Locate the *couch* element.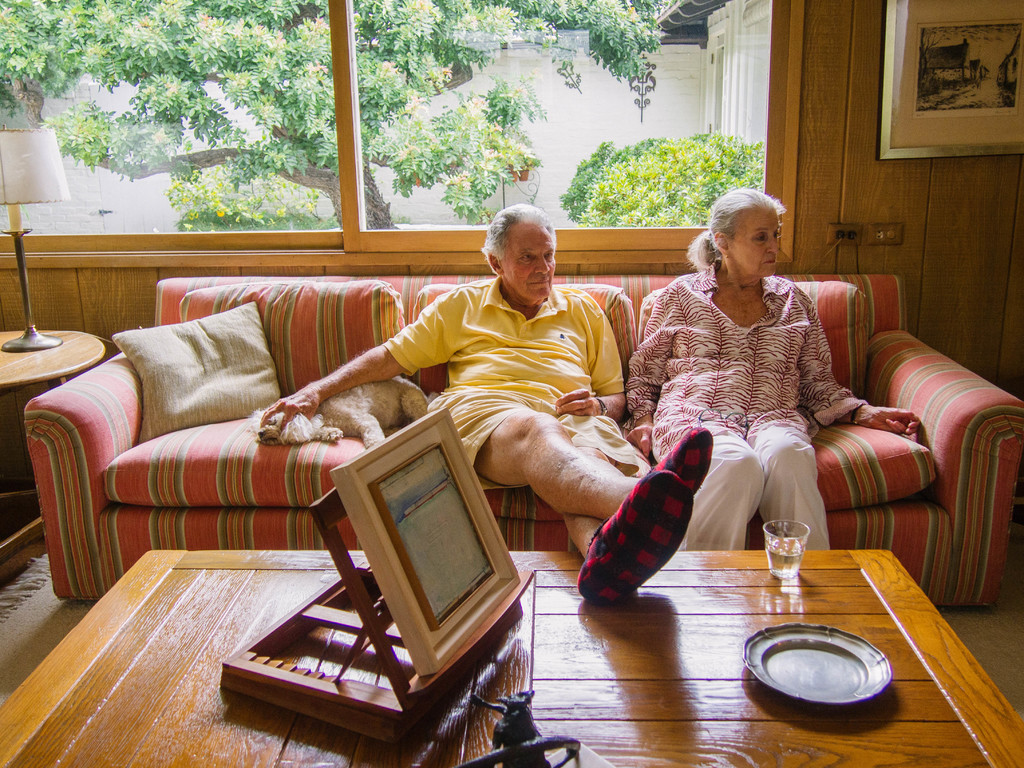
Element bbox: region(22, 268, 1023, 615).
